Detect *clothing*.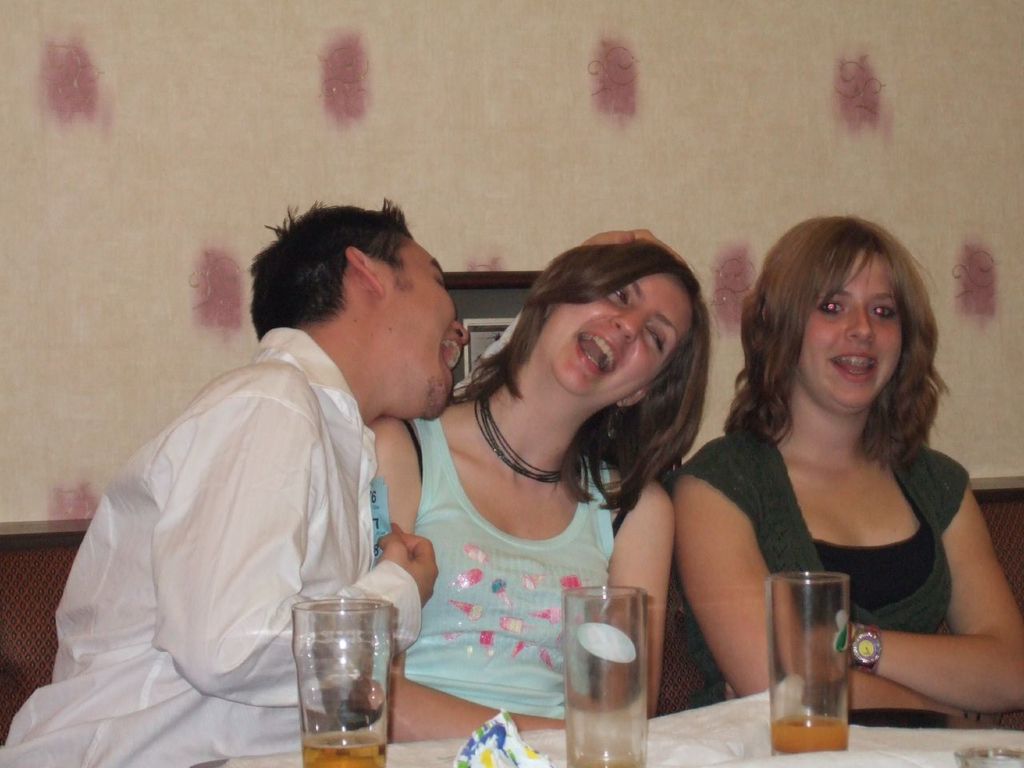
Detected at Rect(21, 256, 415, 746).
